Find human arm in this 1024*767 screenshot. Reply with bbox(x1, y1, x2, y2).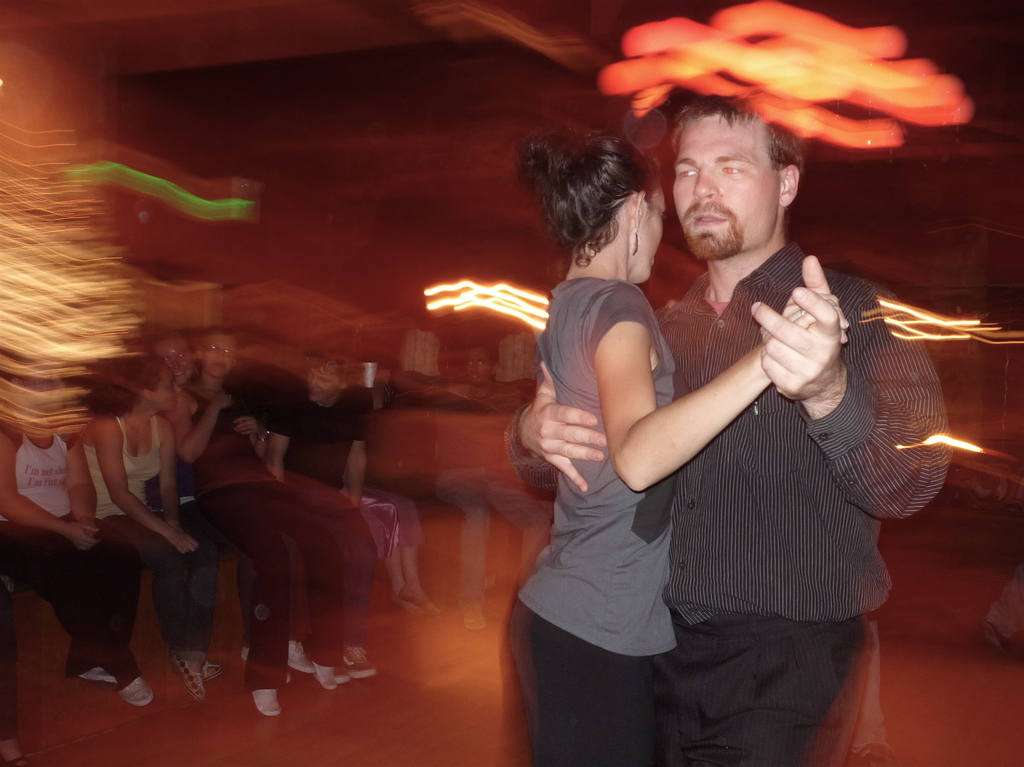
bbox(260, 404, 294, 484).
